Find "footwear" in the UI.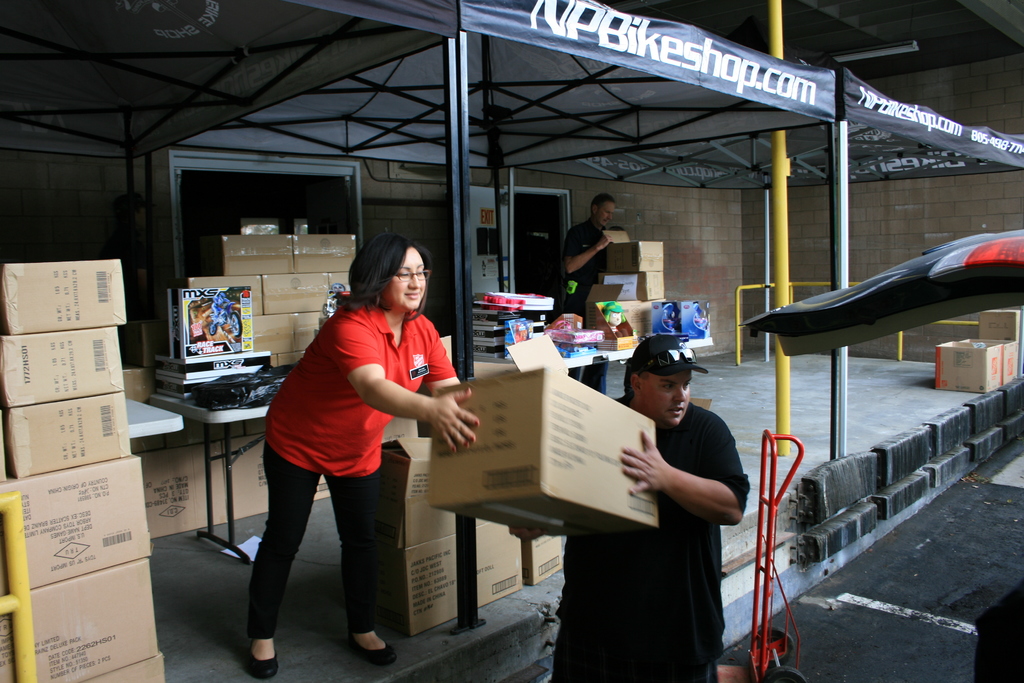
UI element at (249,652,279,682).
